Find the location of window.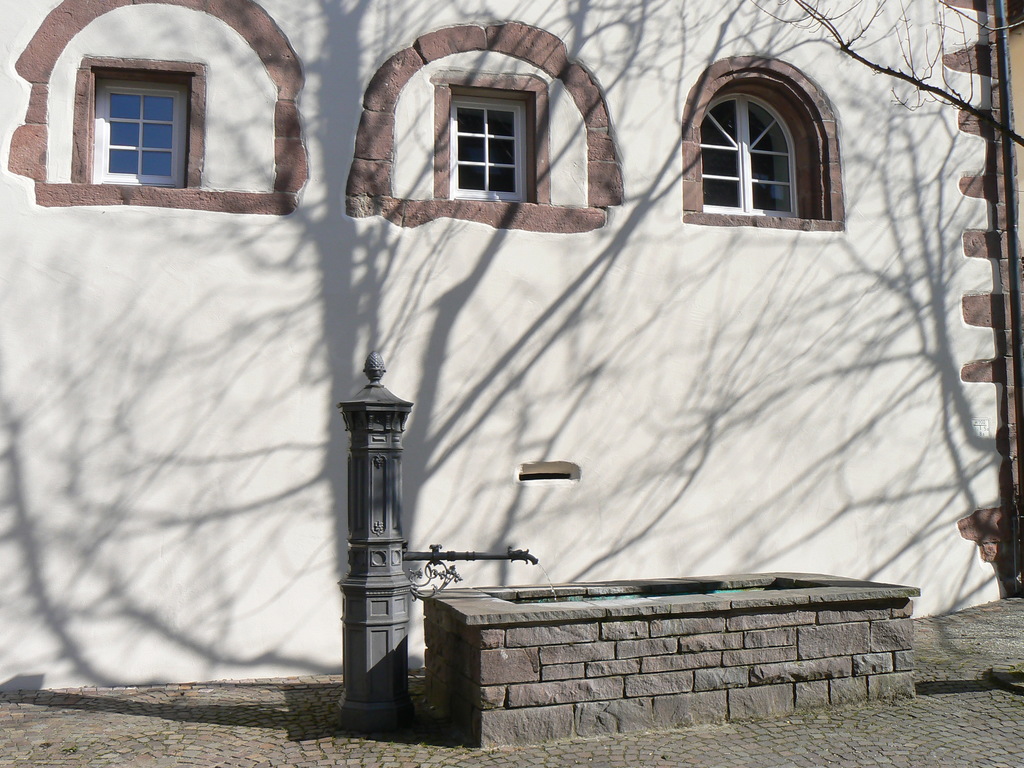
Location: detection(71, 56, 202, 189).
